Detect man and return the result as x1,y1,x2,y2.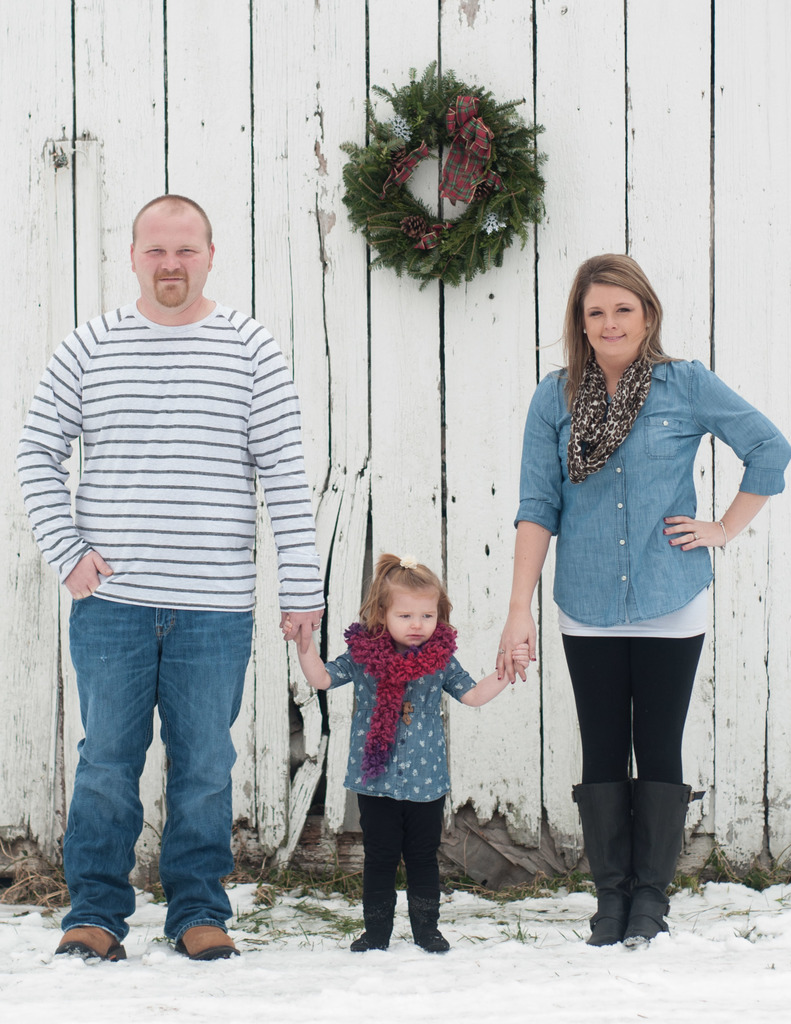
12,186,332,970.
